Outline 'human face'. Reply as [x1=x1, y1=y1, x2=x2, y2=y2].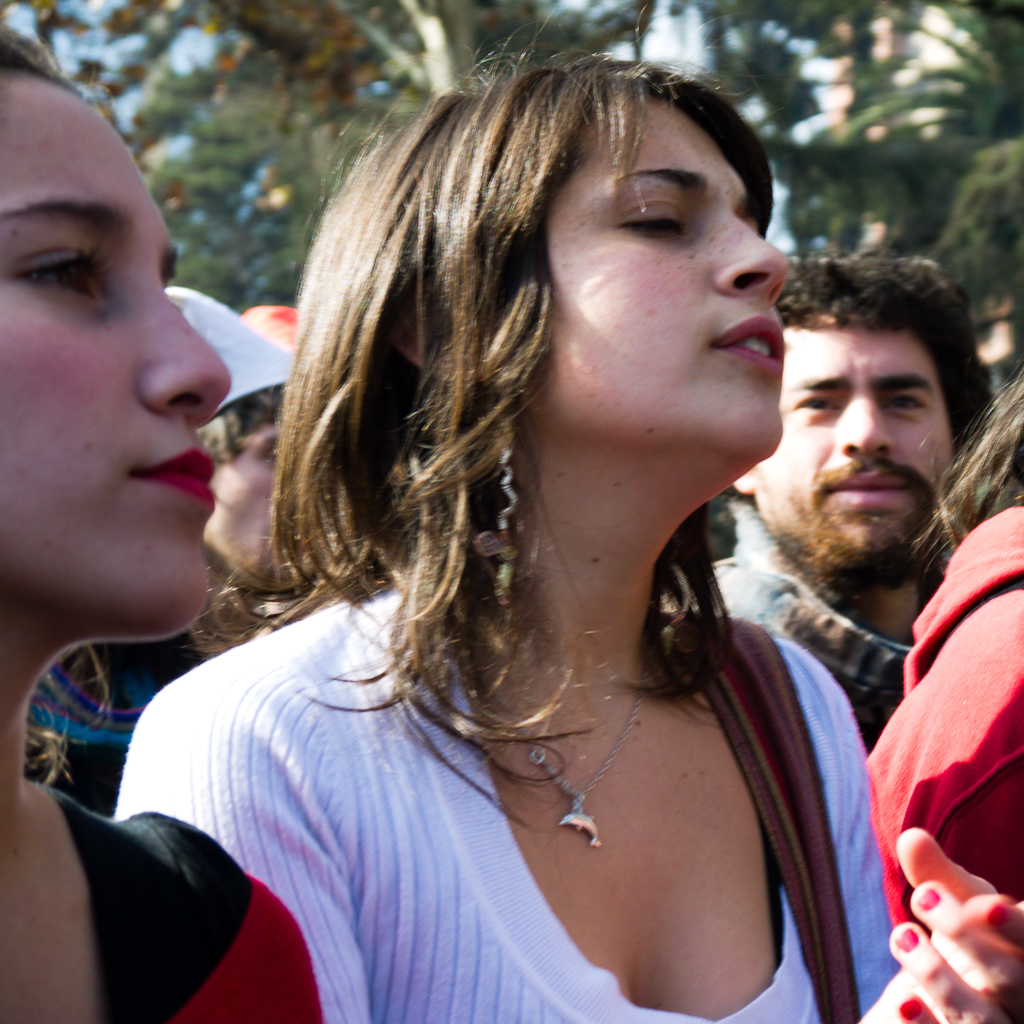
[x1=206, y1=417, x2=276, y2=589].
